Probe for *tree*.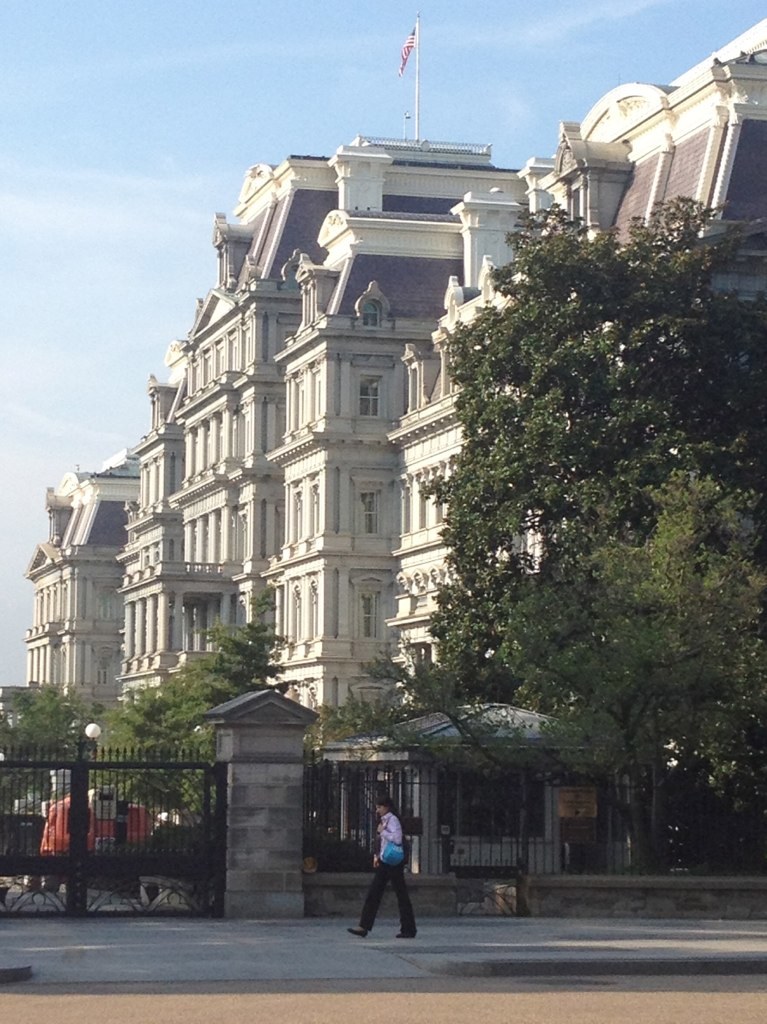
Probe result: crop(0, 682, 101, 823).
